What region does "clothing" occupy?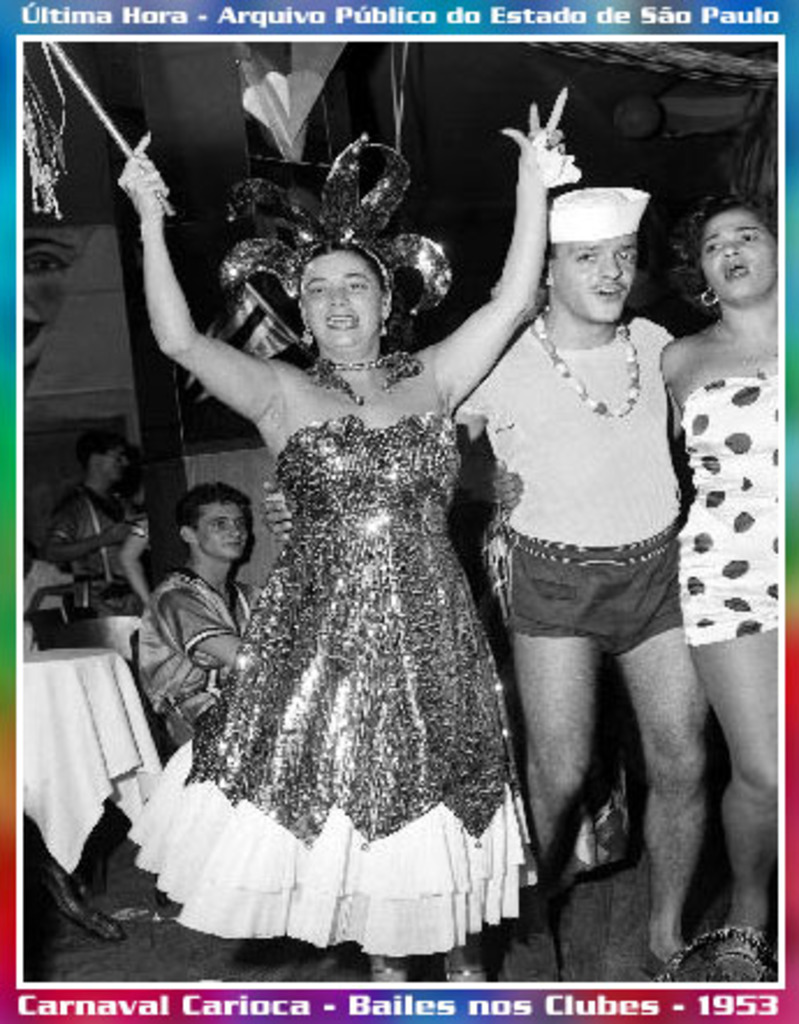
pyautogui.locateOnScreen(123, 405, 547, 964).
